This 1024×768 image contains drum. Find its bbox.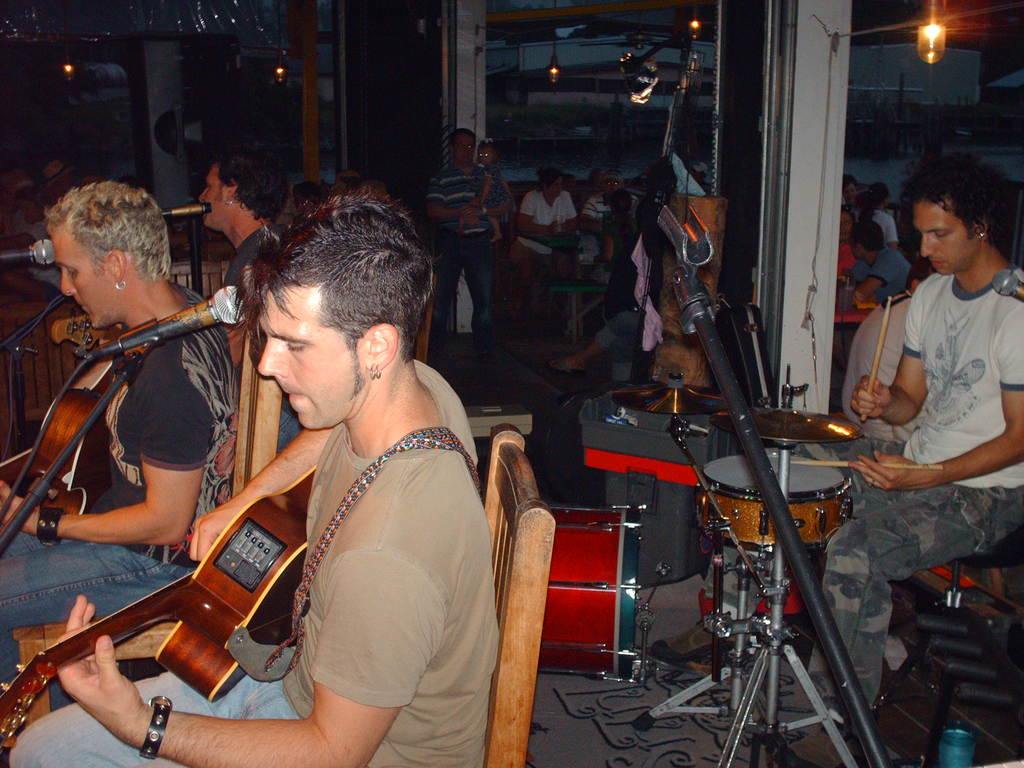
box(552, 284, 607, 346).
